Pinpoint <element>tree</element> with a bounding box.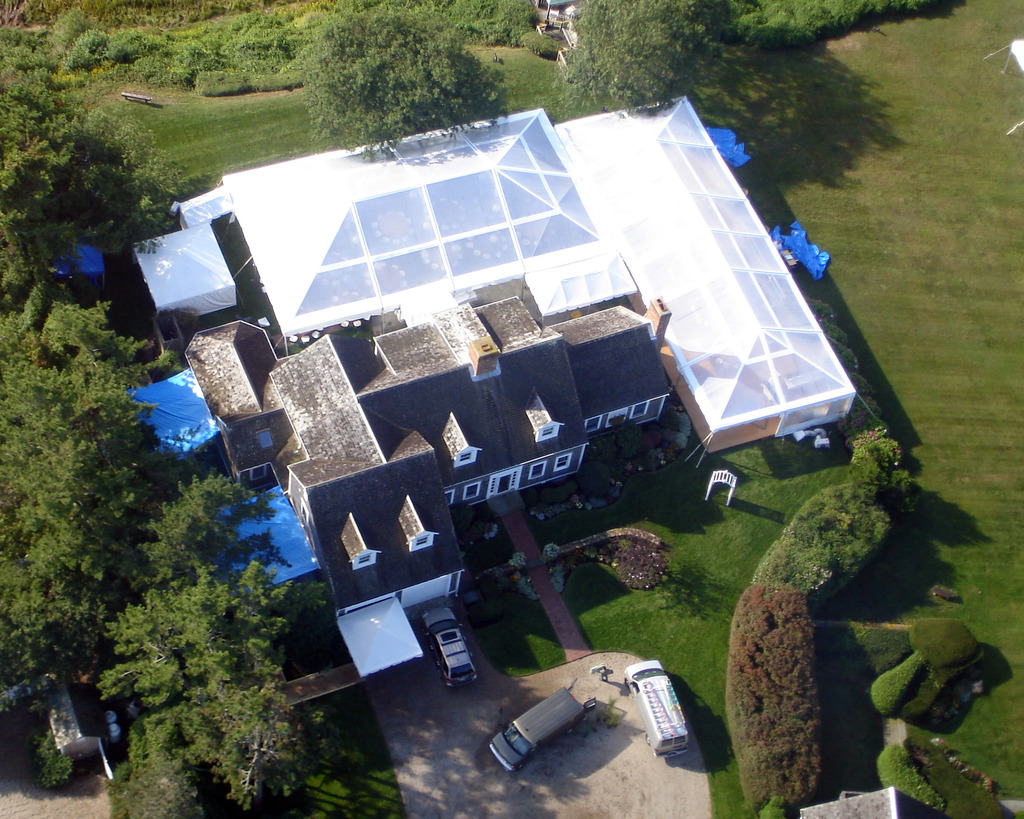
<region>540, 0, 724, 111</region>.
